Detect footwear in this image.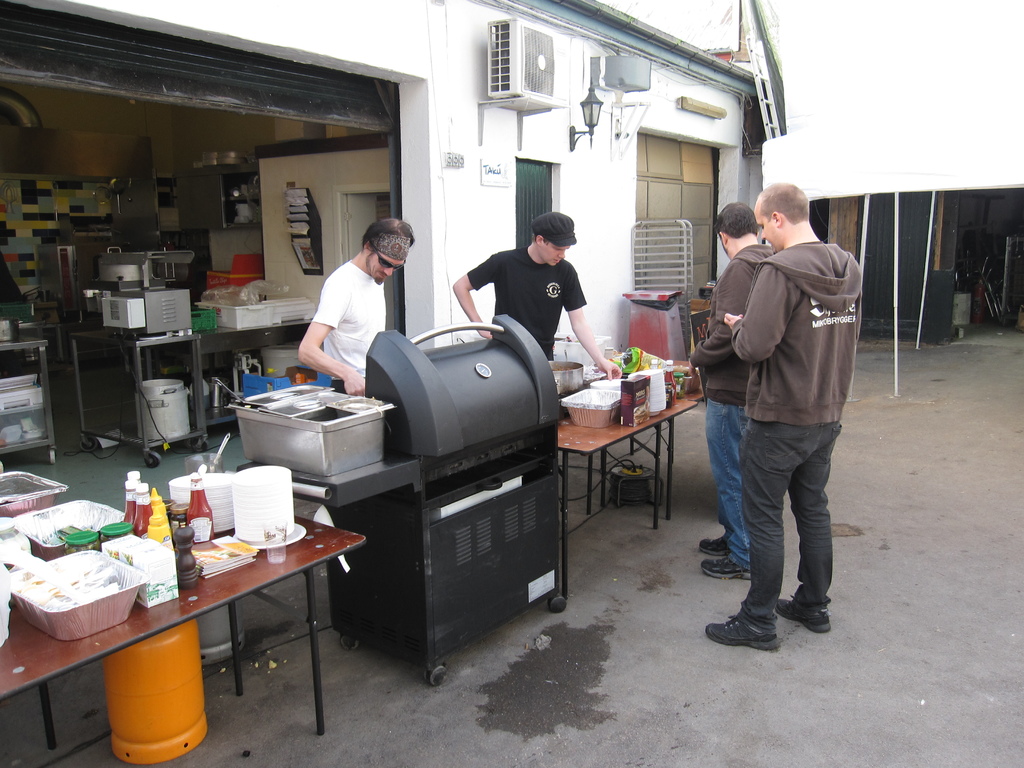
Detection: {"x1": 771, "y1": 595, "x2": 833, "y2": 636}.
